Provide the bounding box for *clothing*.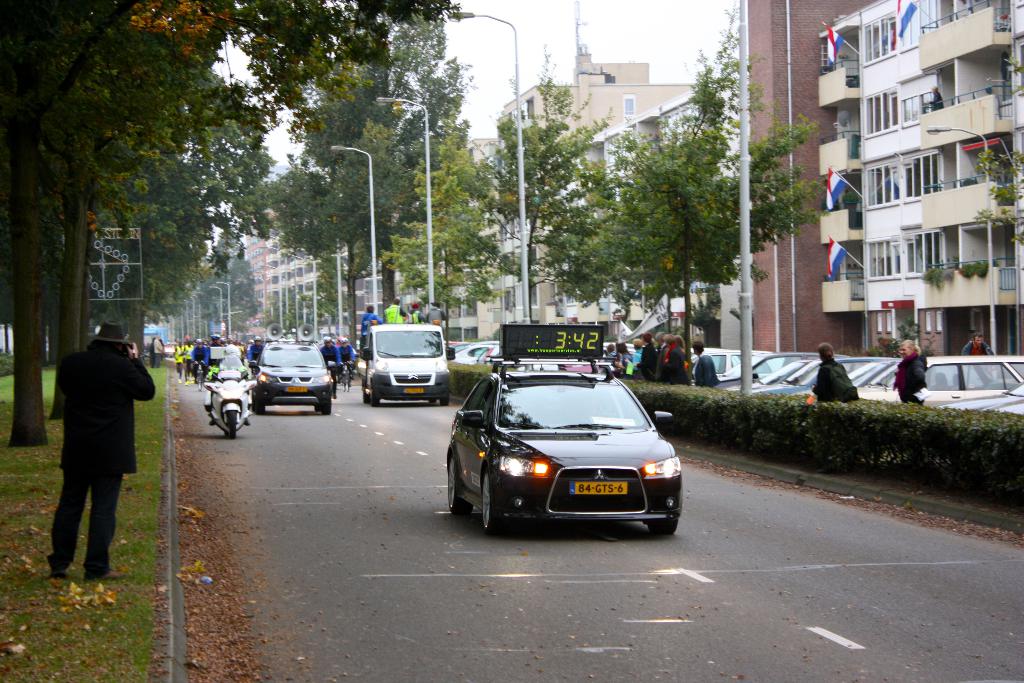
321:335:338:372.
